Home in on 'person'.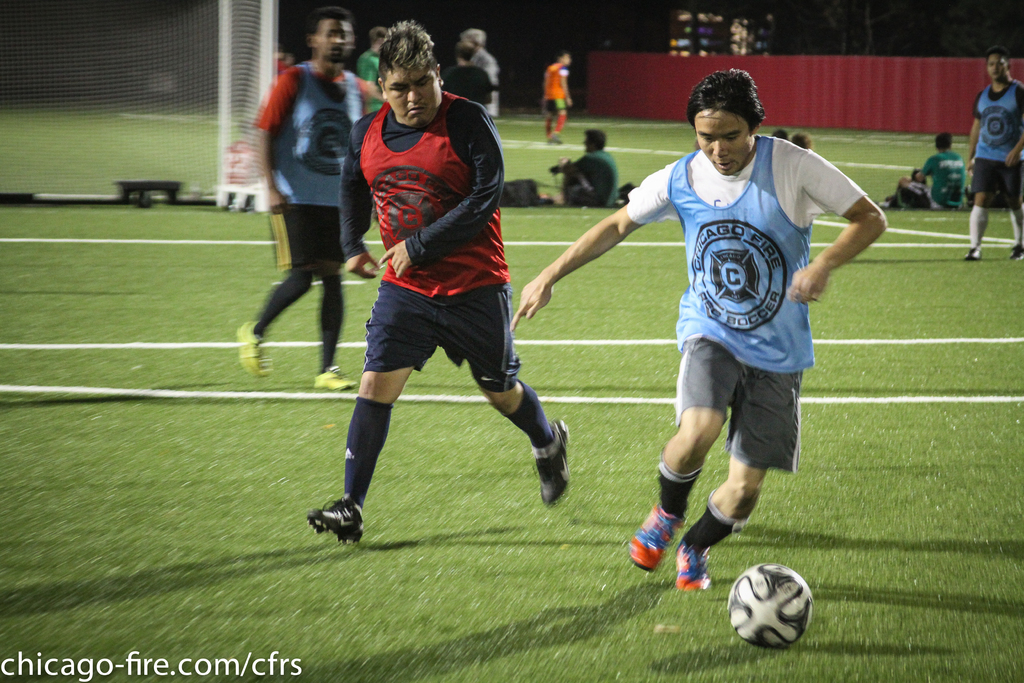
Homed in at region(892, 130, 964, 214).
